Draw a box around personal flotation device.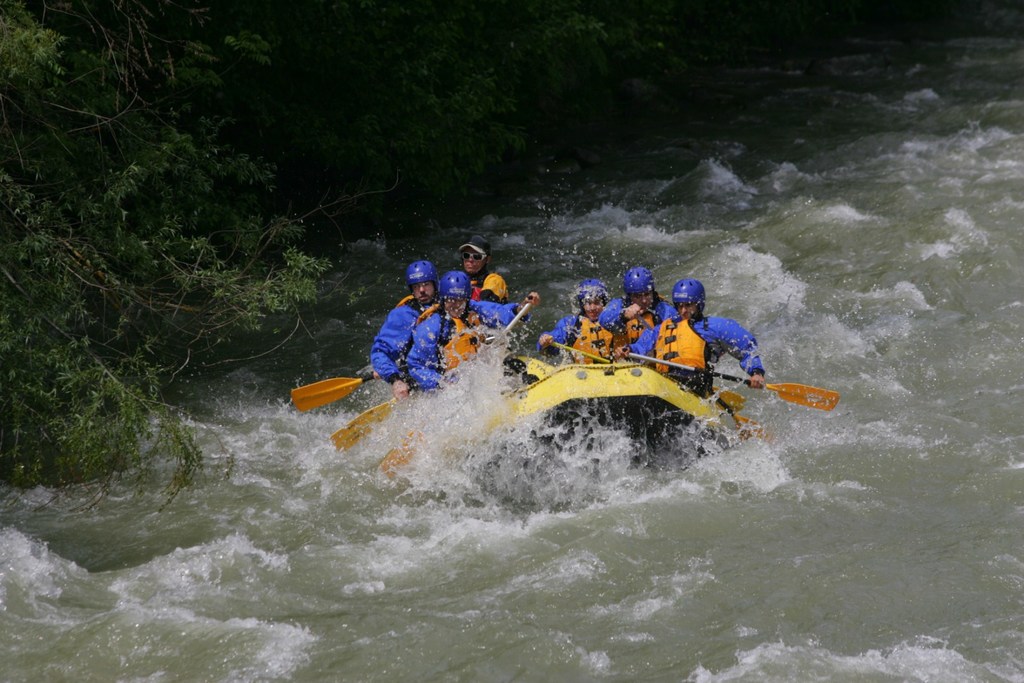
detection(609, 304, 656, 343).
